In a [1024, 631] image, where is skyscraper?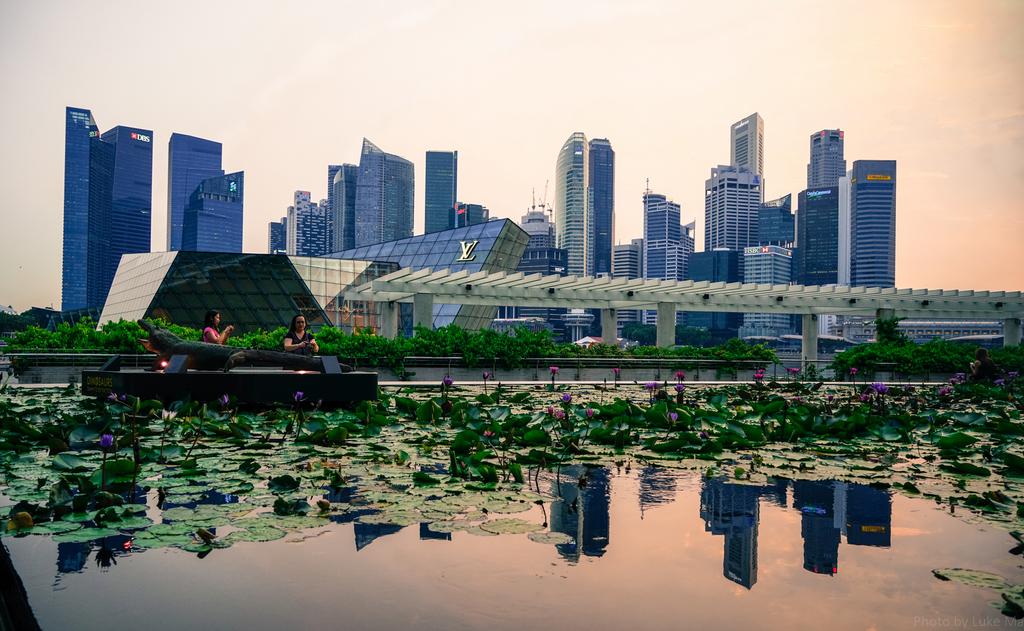
pyautogui.locateOnScreen(552, 125, 601, 348).
